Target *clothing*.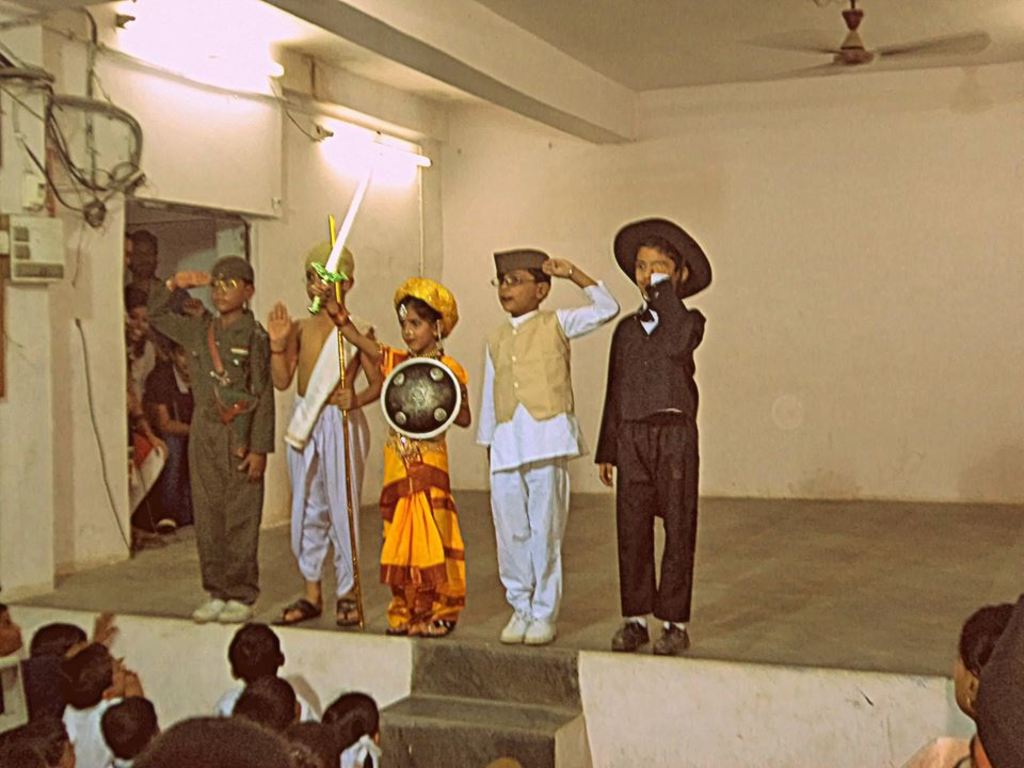
Target region: select_region(902, 735, 972, 767).
